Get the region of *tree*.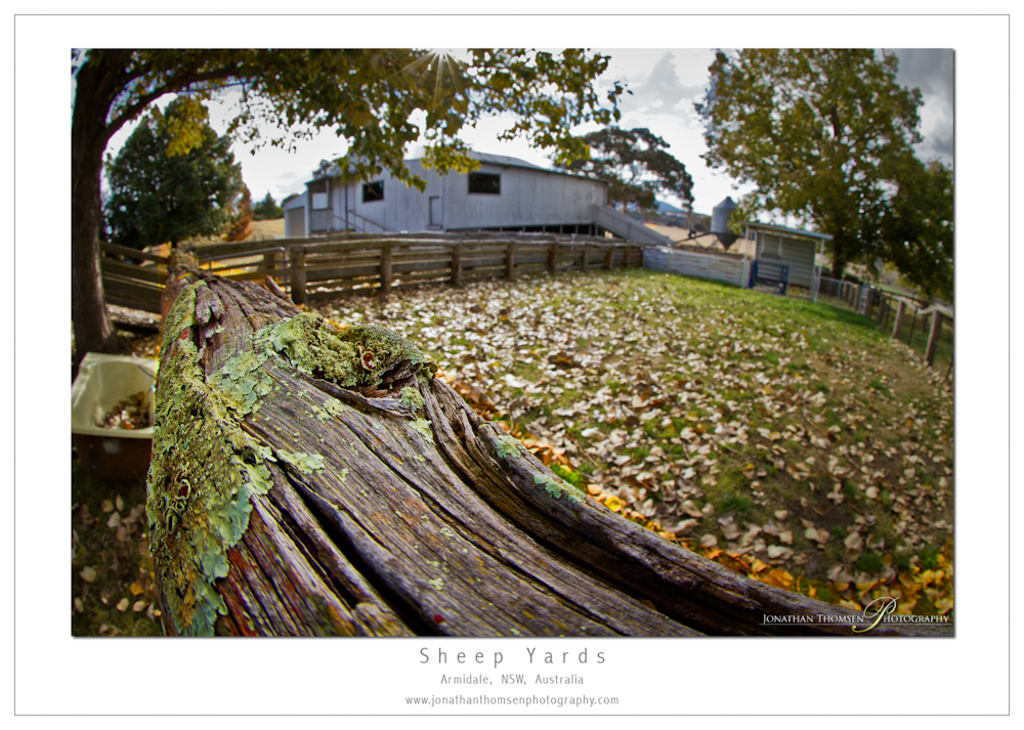
BBox(567, 125, 695, 221).
